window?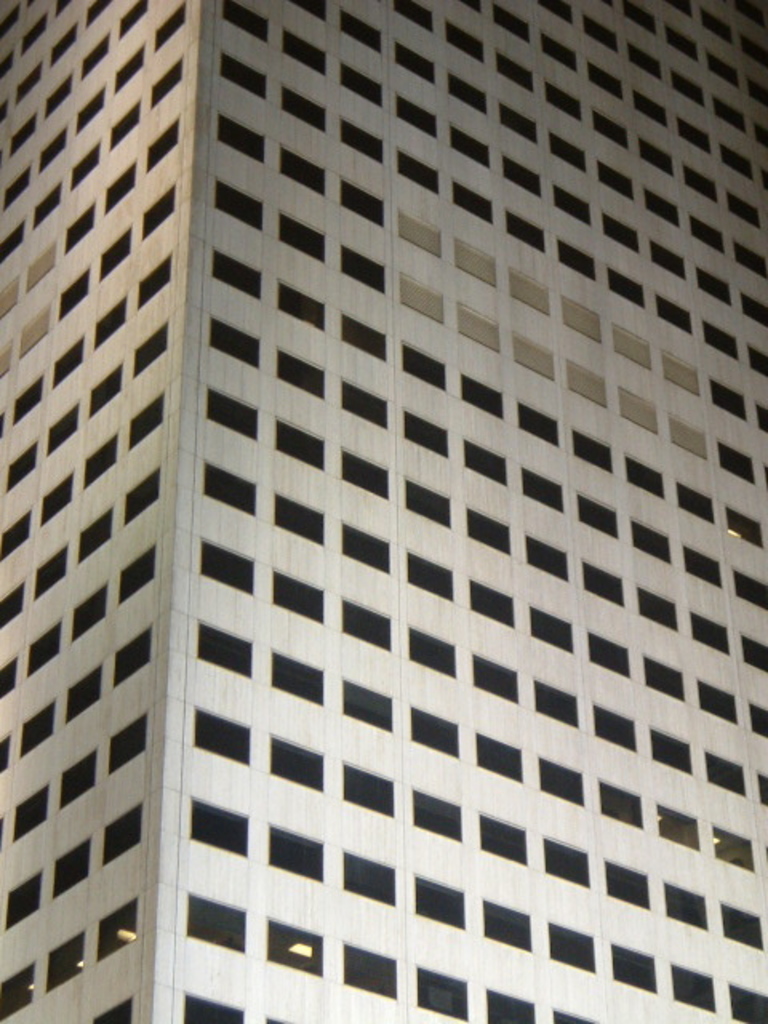
left=482, top=810, right=530, bottom=864
